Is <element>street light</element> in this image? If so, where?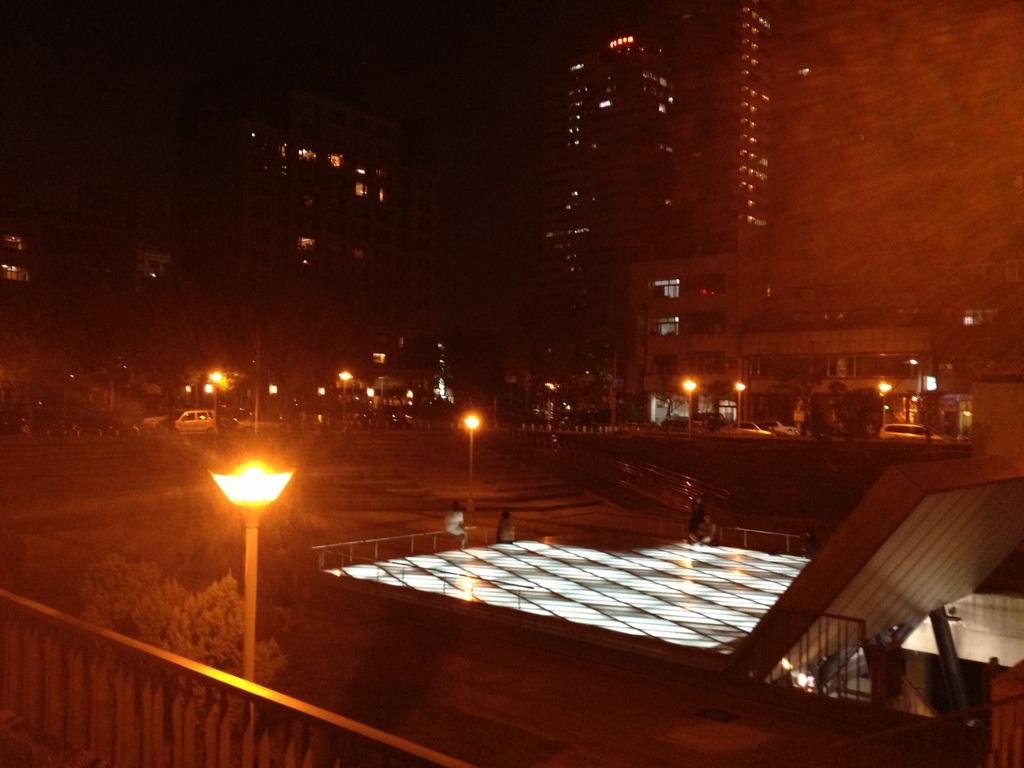
Yes, at 675 378 705 438.
